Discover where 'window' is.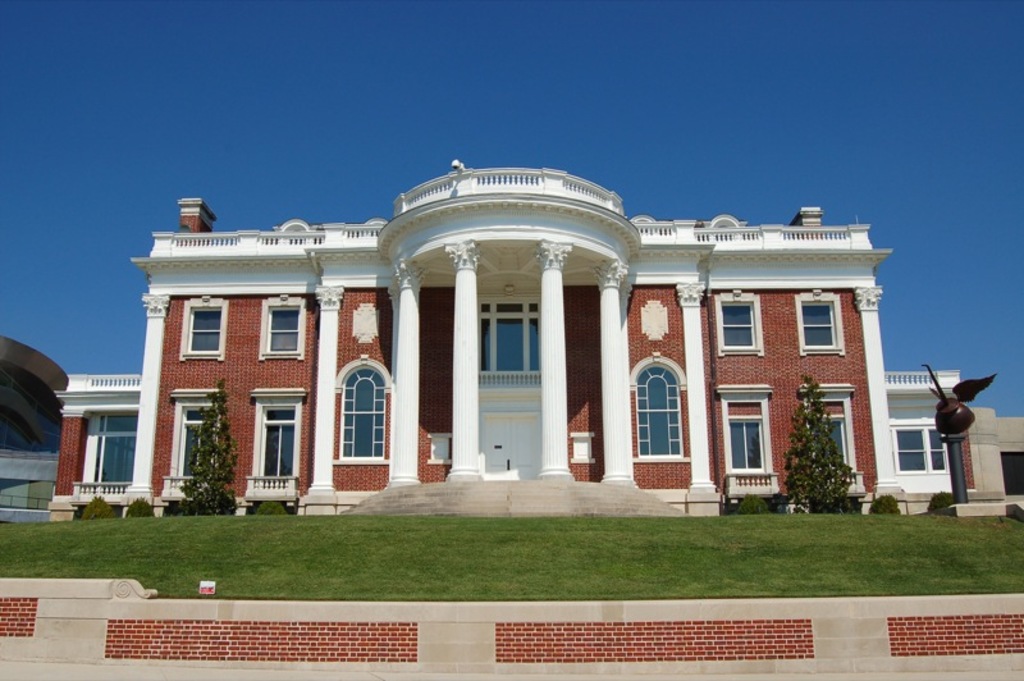
Discovered at (96,416,141,483).
